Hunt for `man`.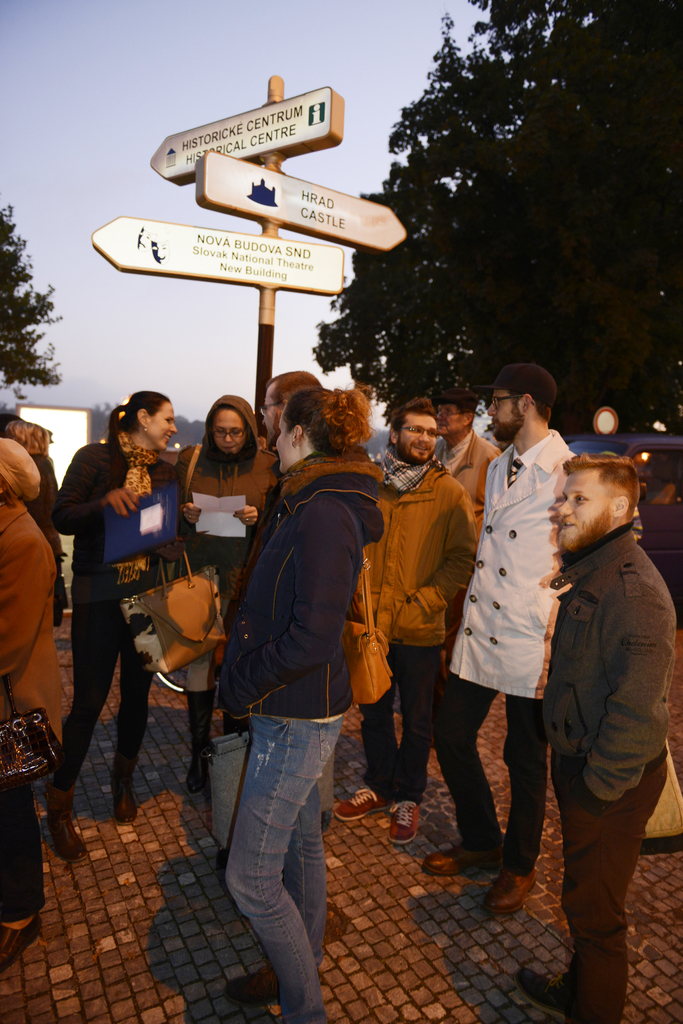
Hunted down at left=332, top=393, right=483, bottom=850.
